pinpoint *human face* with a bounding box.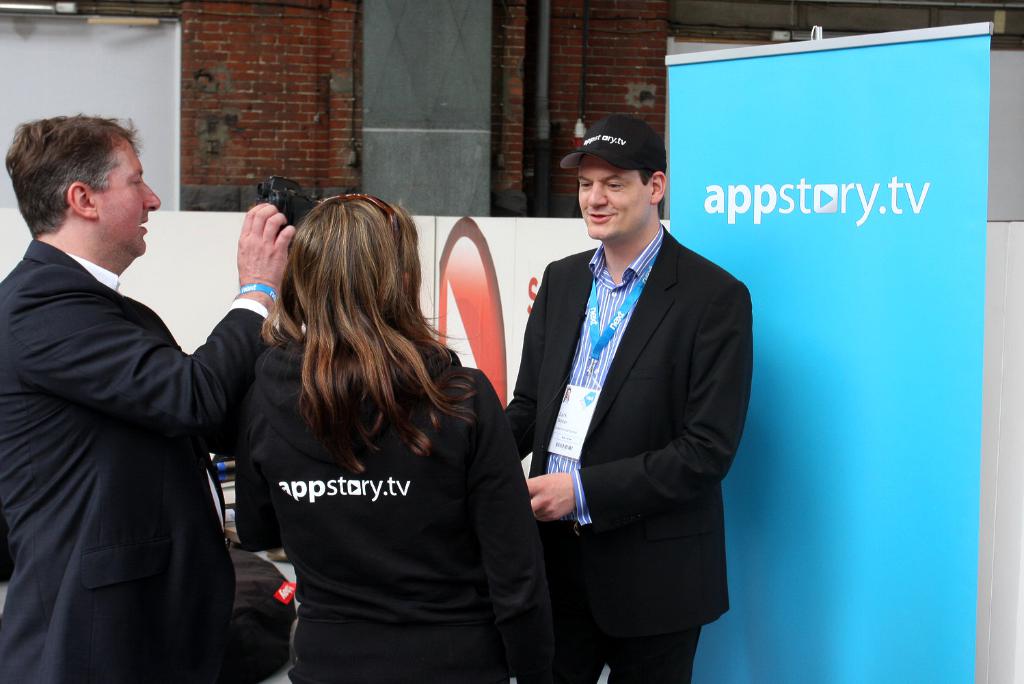
[118, 131, 161, 261].
